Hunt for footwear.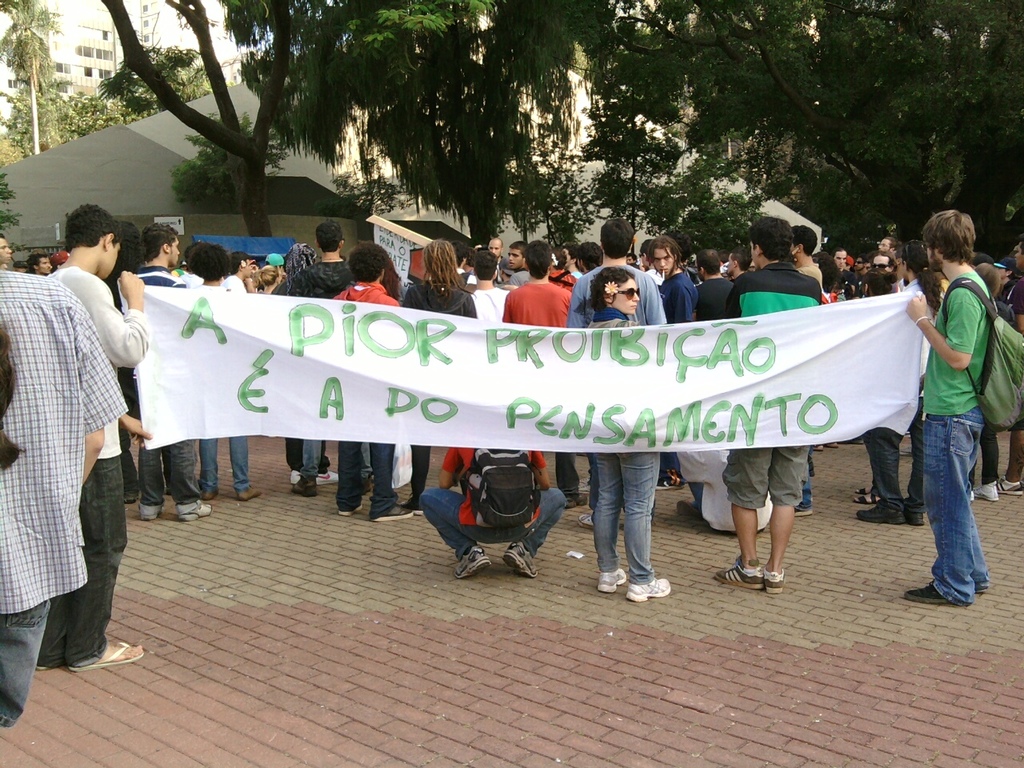
Hunted down at (x1=900, y1=581, x2=962, y2=608).
